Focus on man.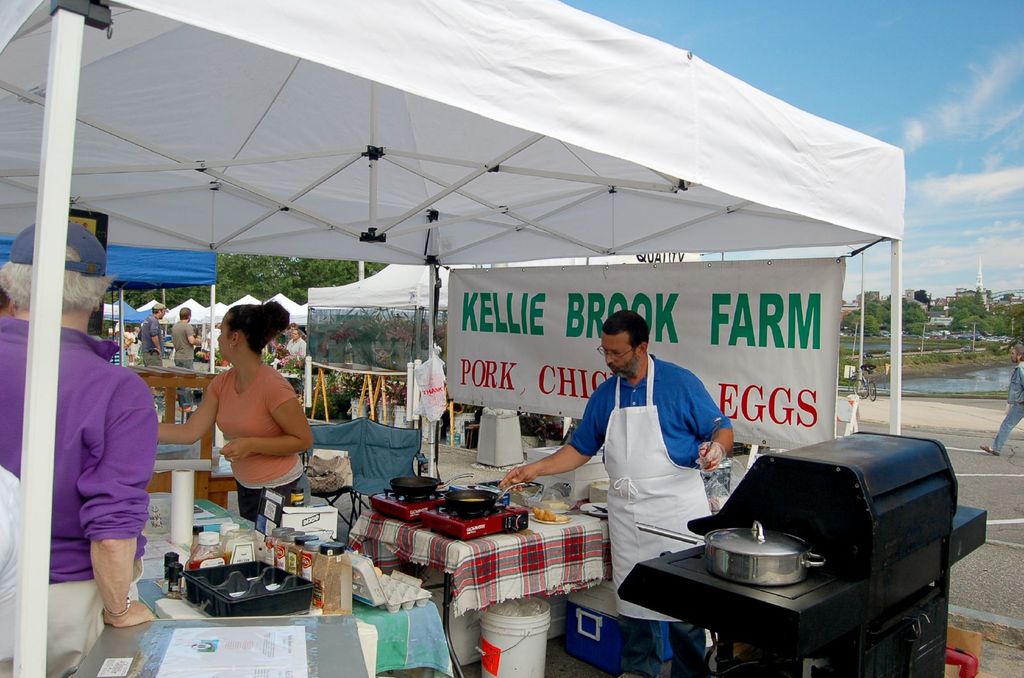
Focused at x1=170, y1=308, x2=200, y2=409.
